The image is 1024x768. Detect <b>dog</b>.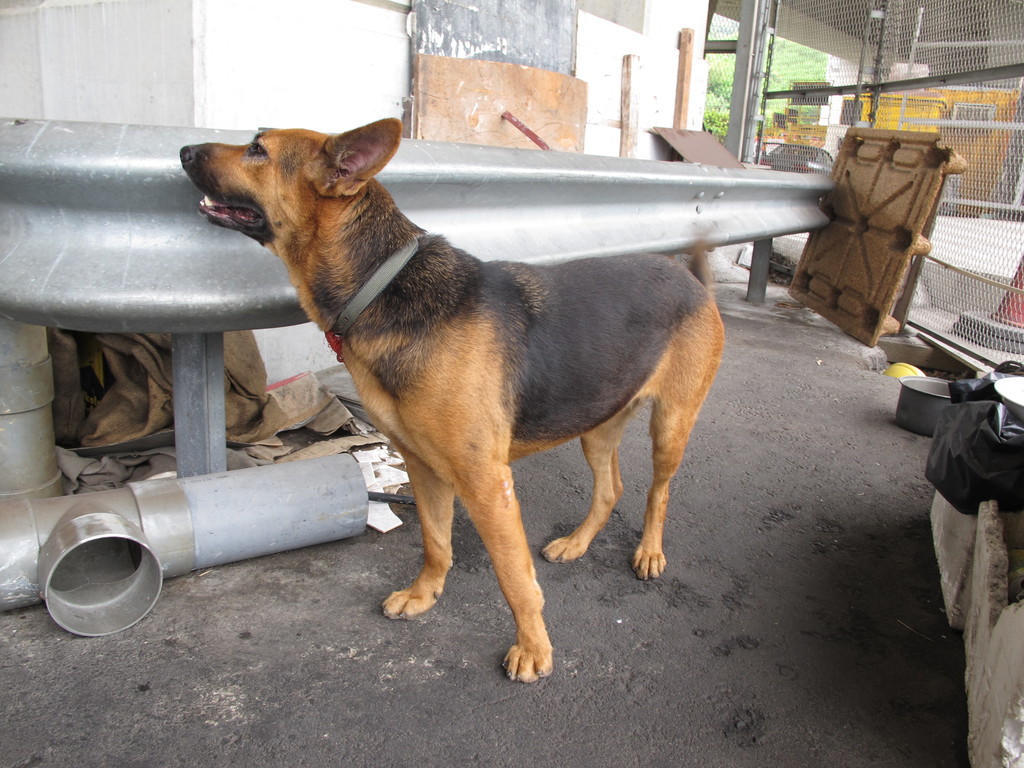
Detection: locate(179, 114, 726, 685).
